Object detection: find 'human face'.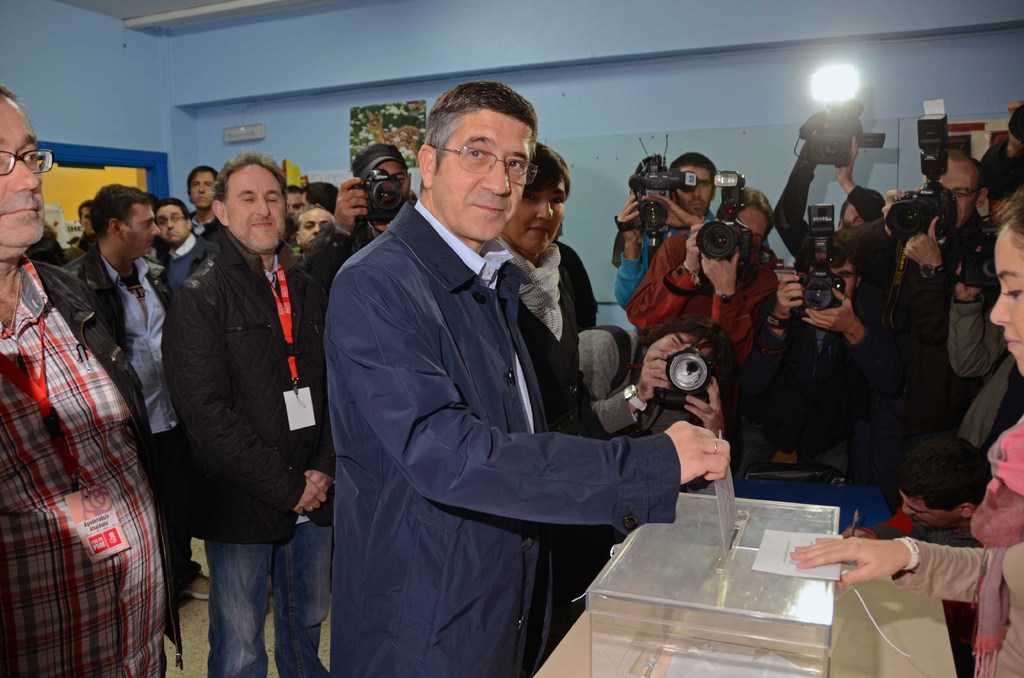
select_region(676, 166, 715, 213).
